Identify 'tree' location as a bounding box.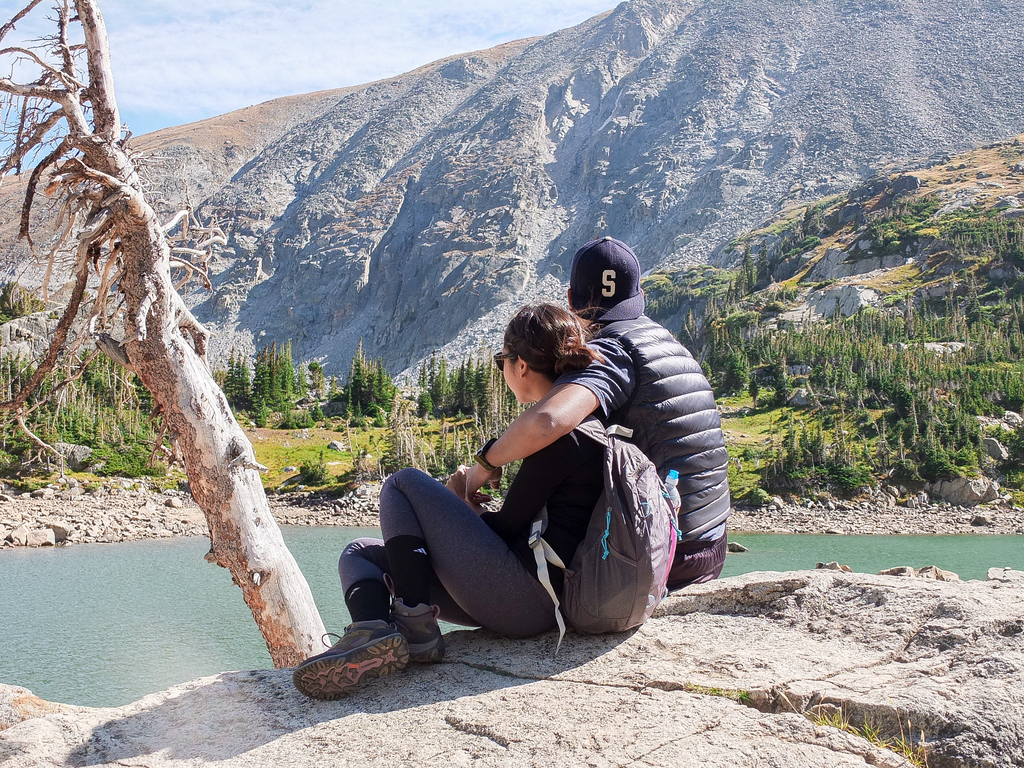
left=338, top=337, right=408, bottom=419.
